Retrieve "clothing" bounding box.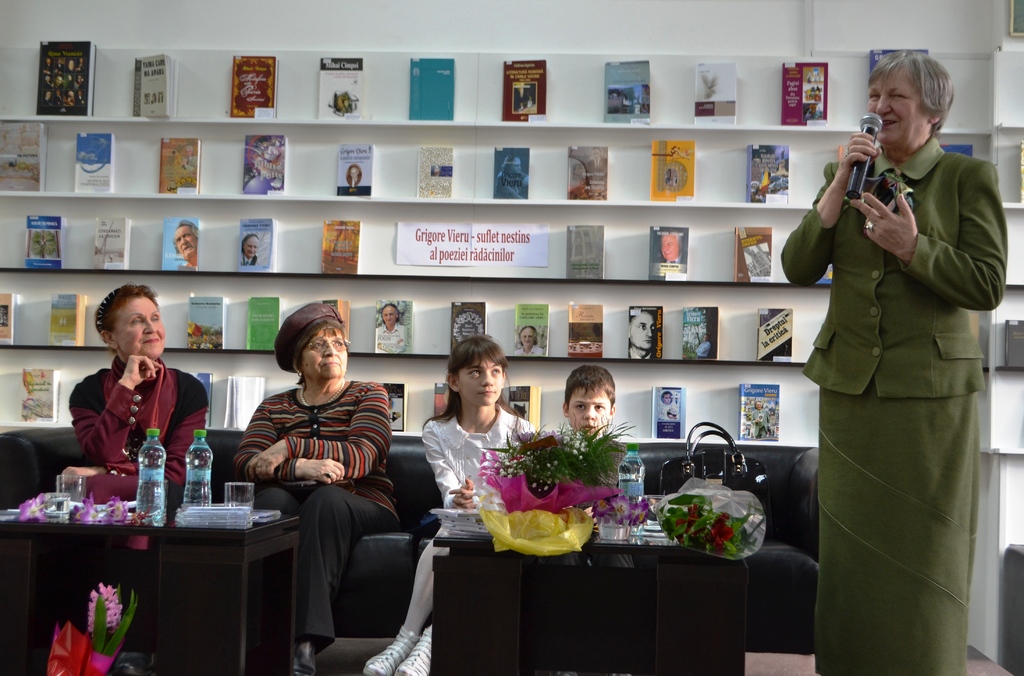
Bounding box: box=[402, 402, 536, 640].
